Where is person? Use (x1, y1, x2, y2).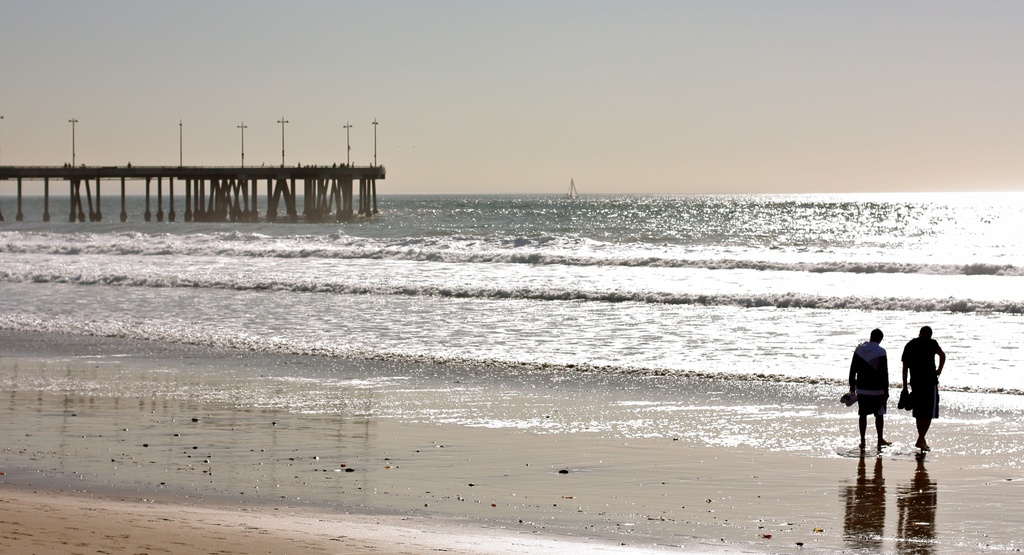
(859, 329, 904, 456).
